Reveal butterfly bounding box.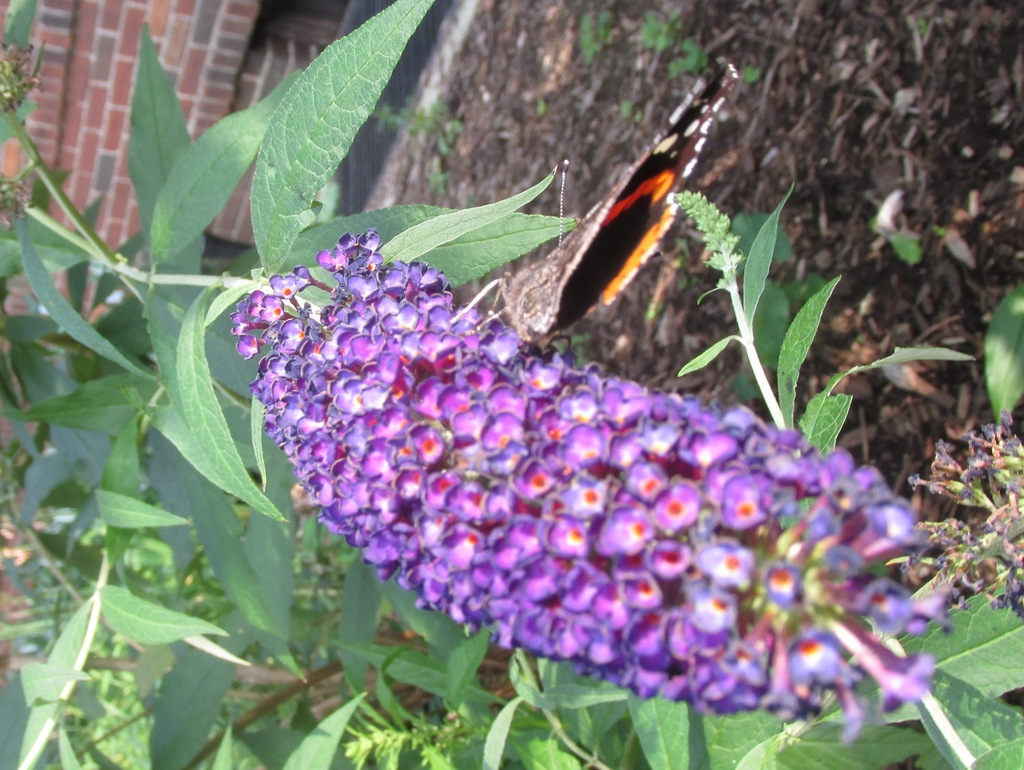
Revealed: <box>453,56,737,352</box>.
